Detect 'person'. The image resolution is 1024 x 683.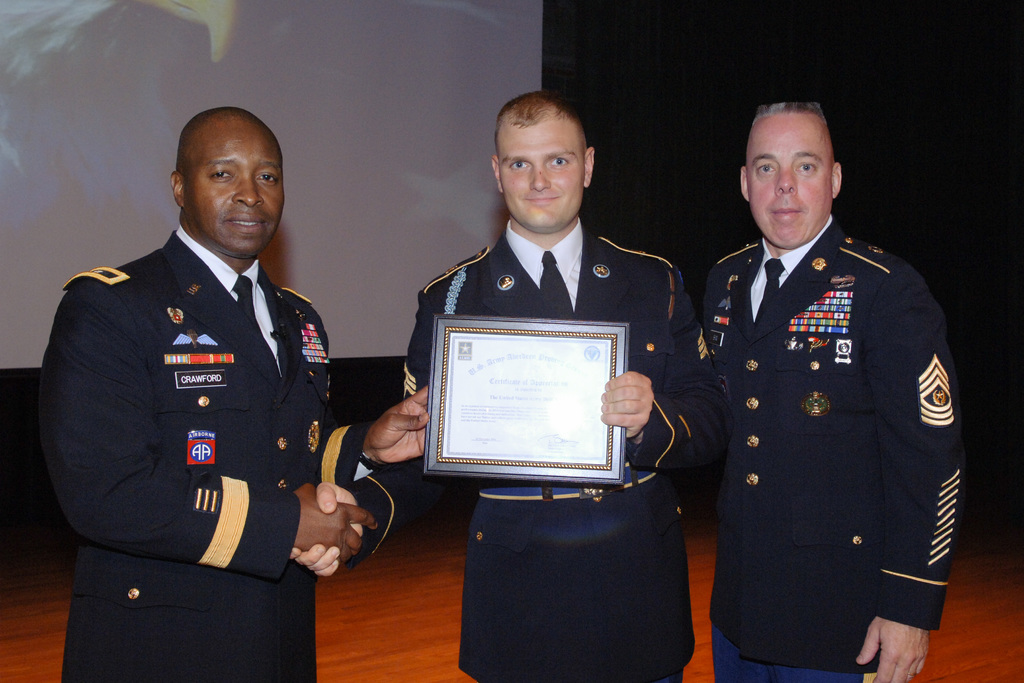
291,90,729,682.
